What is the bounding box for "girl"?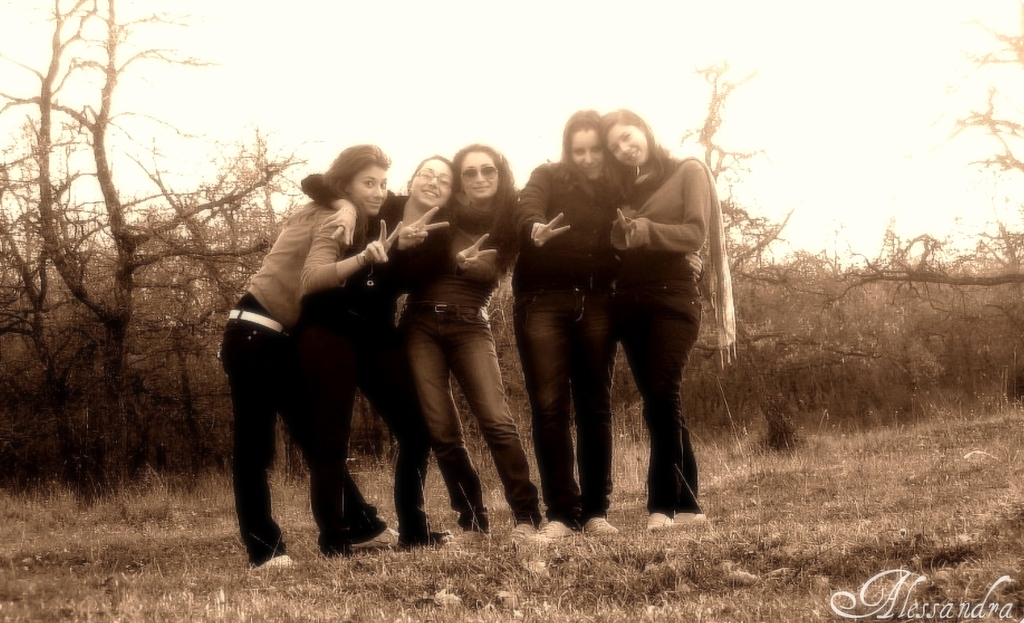
BBox(301, 154, 459, 560).
